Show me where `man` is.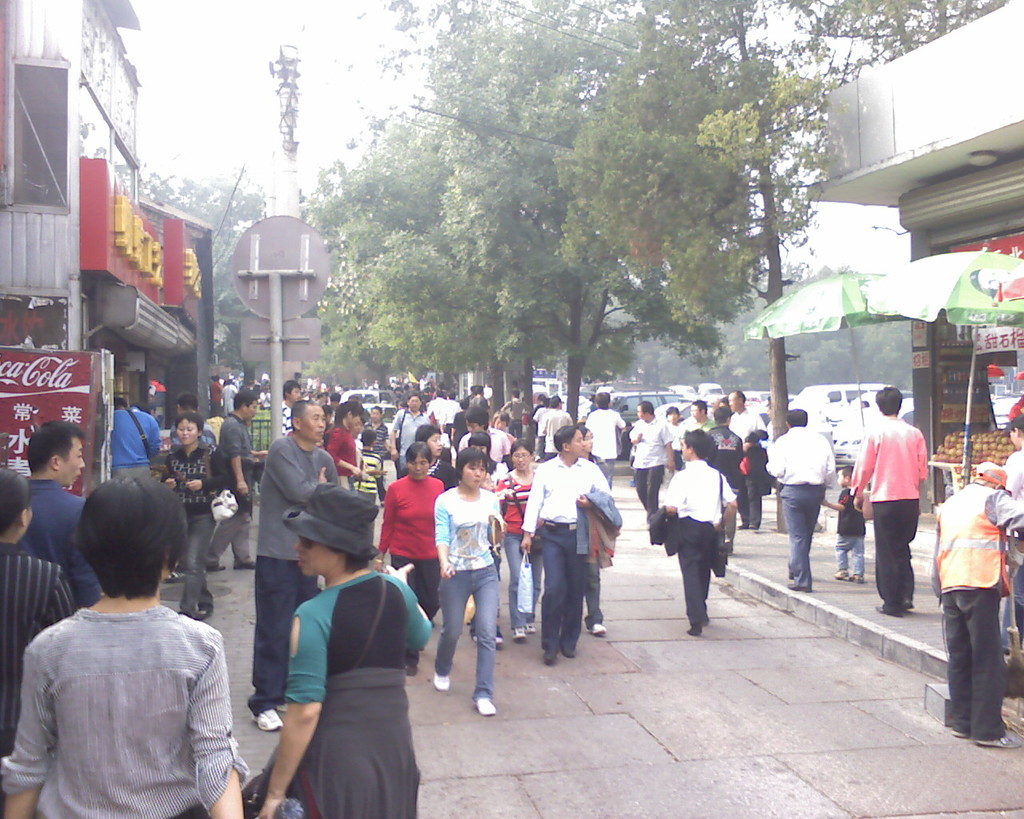
`man` is at [22, 417, 92, 611].
